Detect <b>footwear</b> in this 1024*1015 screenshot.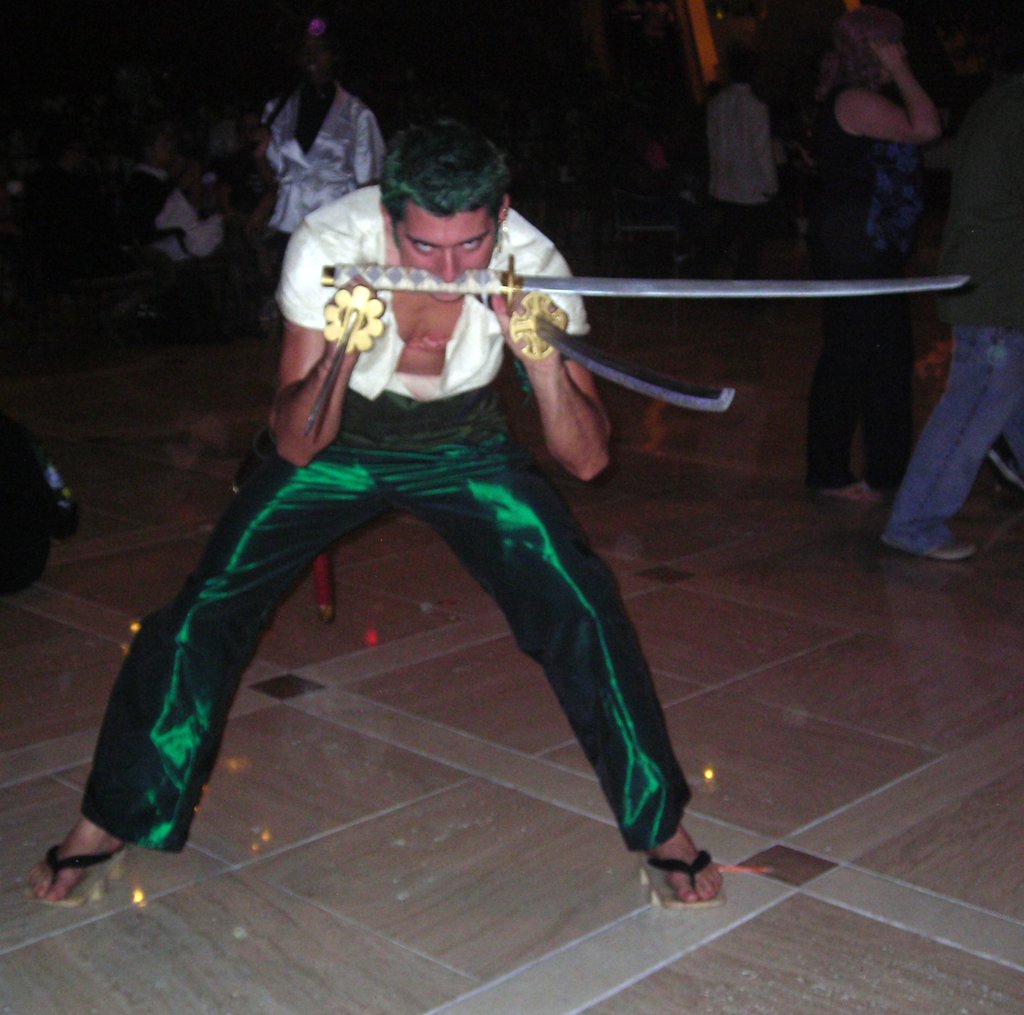
Detection: box(822, 481, 886, 503).
